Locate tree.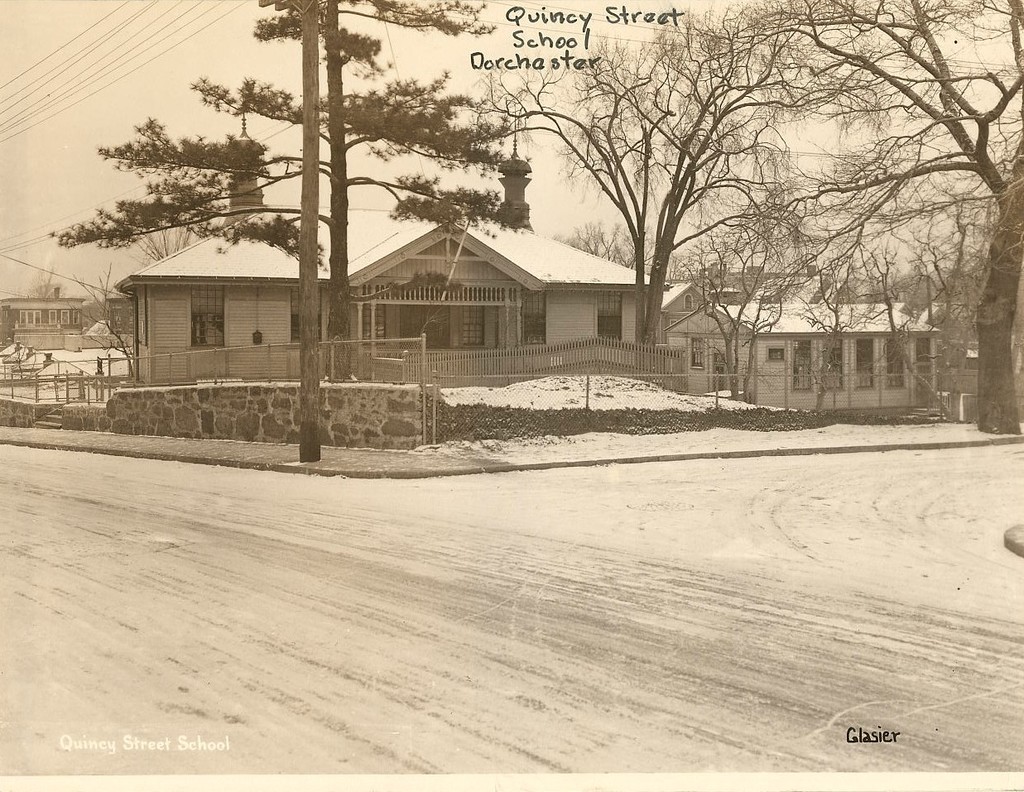
Bounding box: box(140, 222, 221, 266).
